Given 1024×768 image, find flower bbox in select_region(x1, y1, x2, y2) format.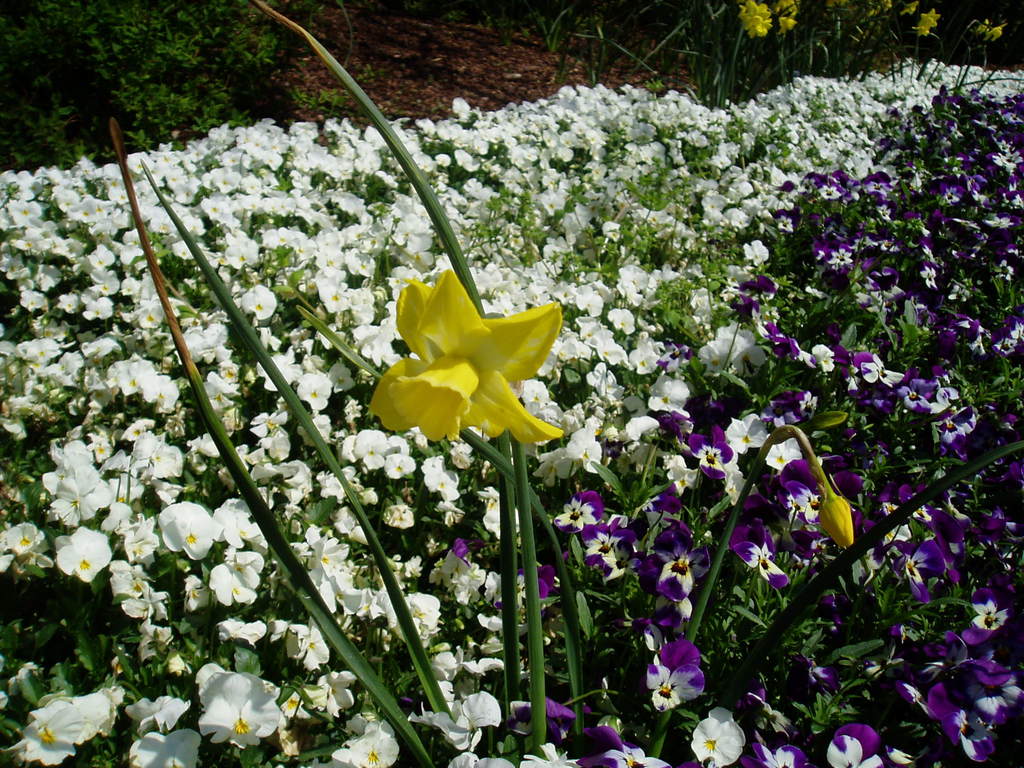
select_region(899, 0, 919, 19).
